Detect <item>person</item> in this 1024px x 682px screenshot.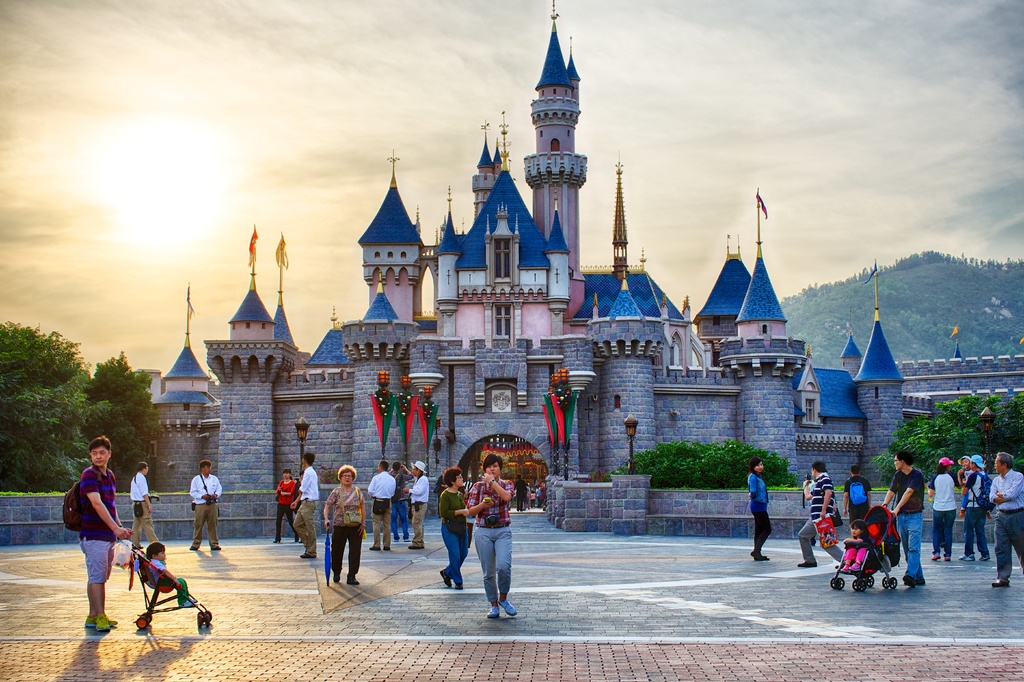
Detection: 746, 456, 772, 561.
